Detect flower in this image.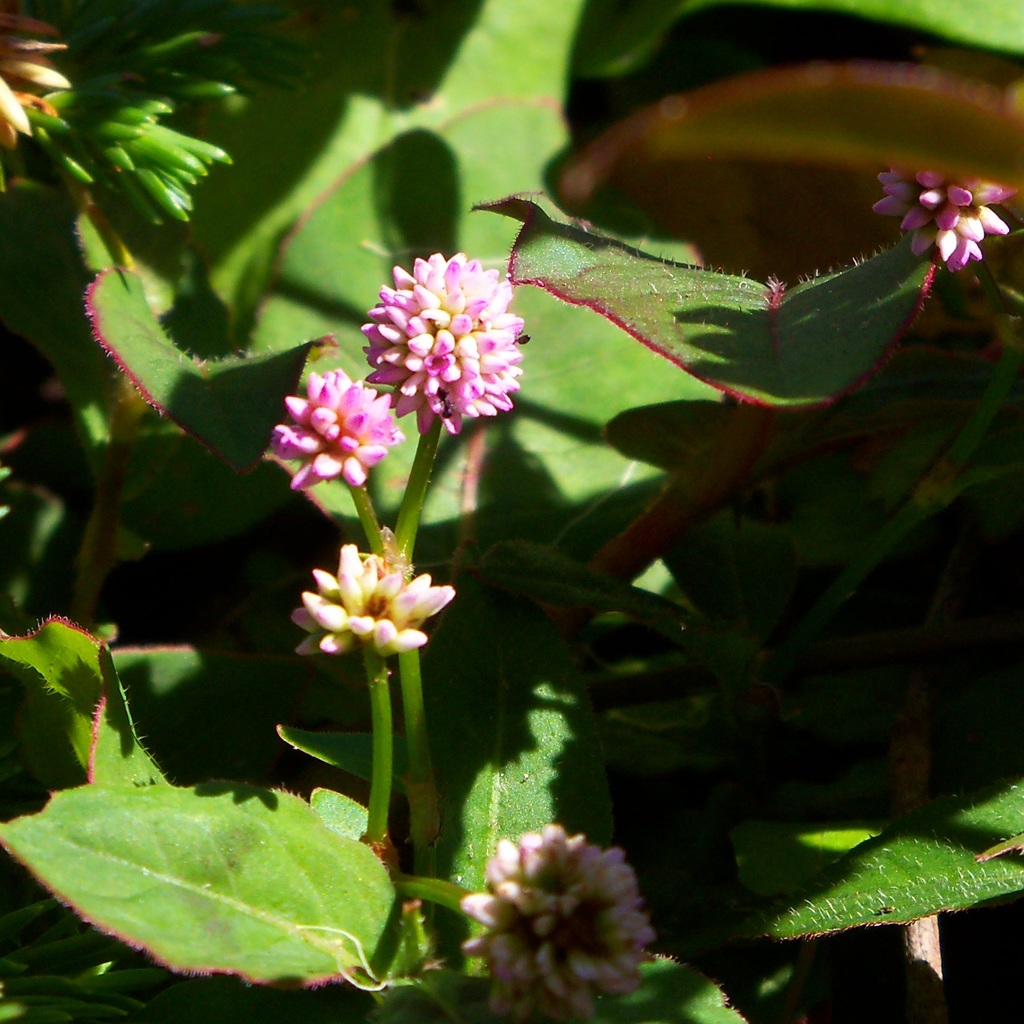
Detection: BBox(460, 823, 655, 1023).
